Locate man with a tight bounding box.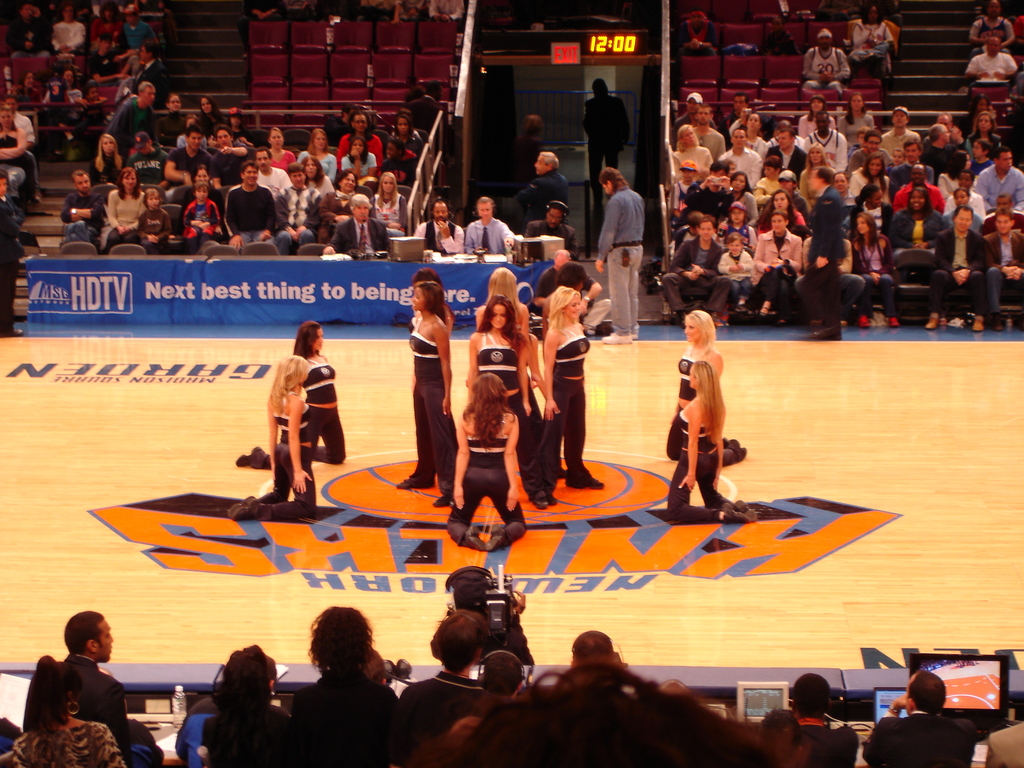
box=[42, 613, 132, 748].
